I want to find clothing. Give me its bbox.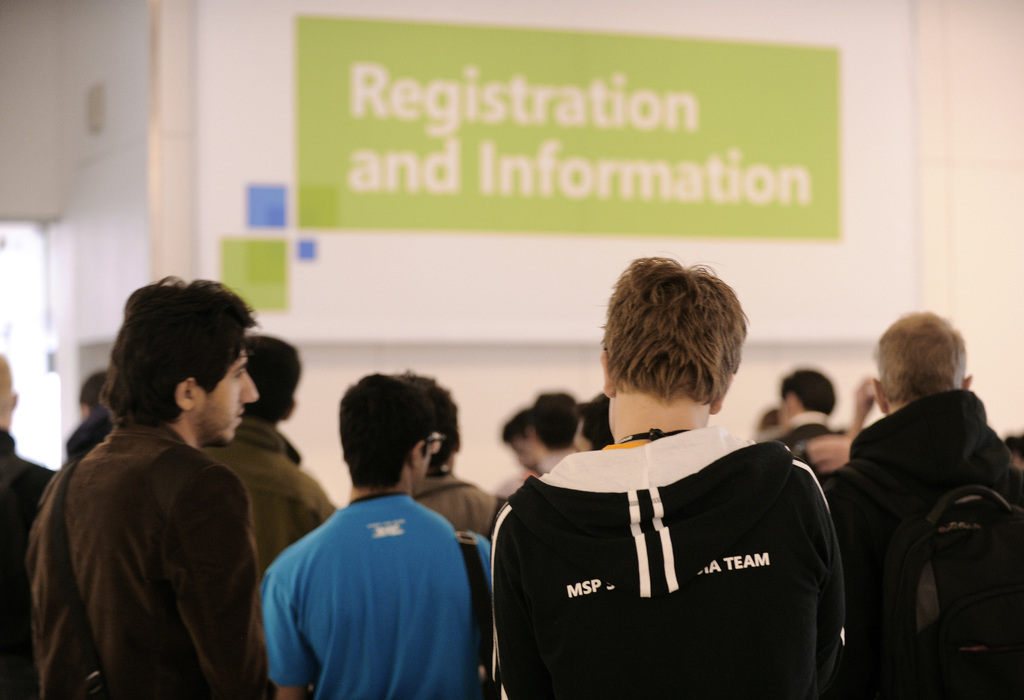
box=[189, 418, 344, 575].
